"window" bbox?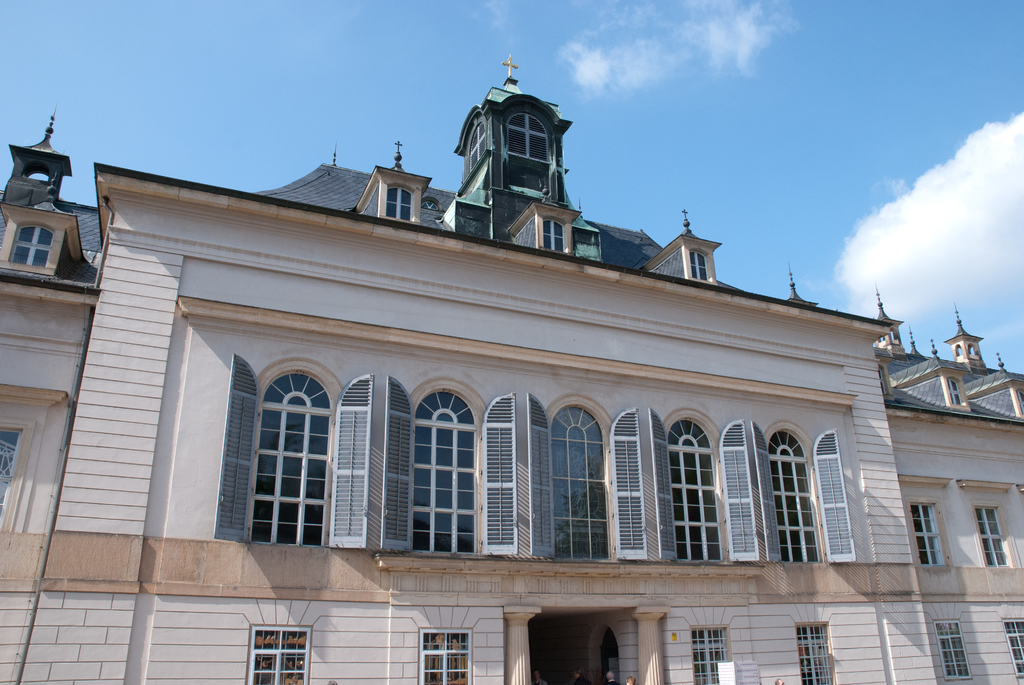
{"x1": 6, "y1": 223, "x2": 54, "y2": 267}
